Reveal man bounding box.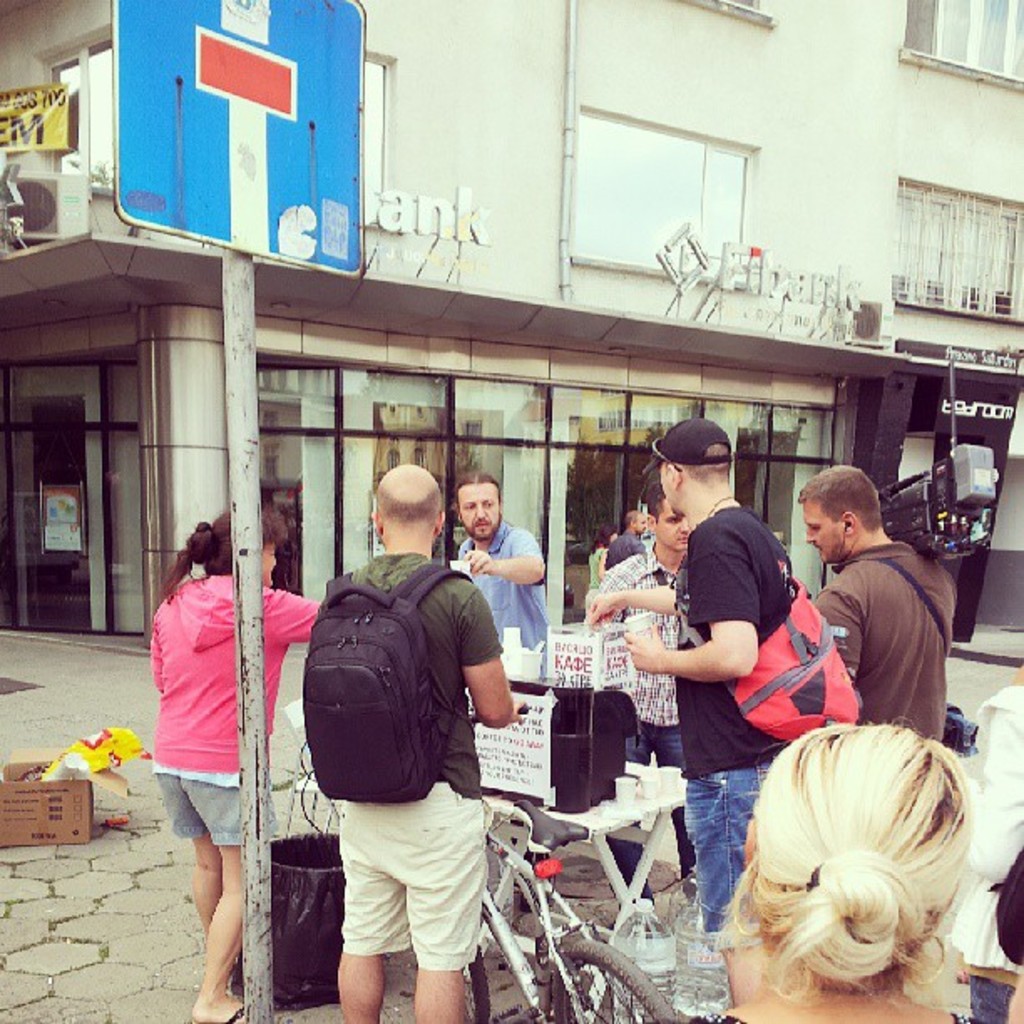
Revealed: Rect(438, 467, 547, 648).
